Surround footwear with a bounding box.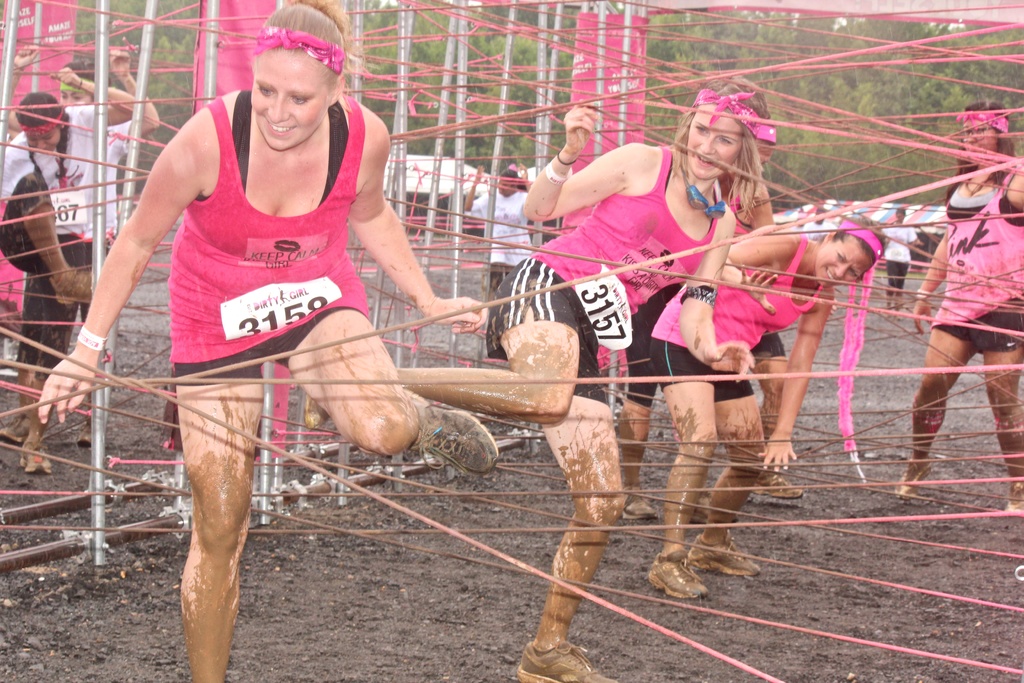
Rect(687, 534, 764, 575).
